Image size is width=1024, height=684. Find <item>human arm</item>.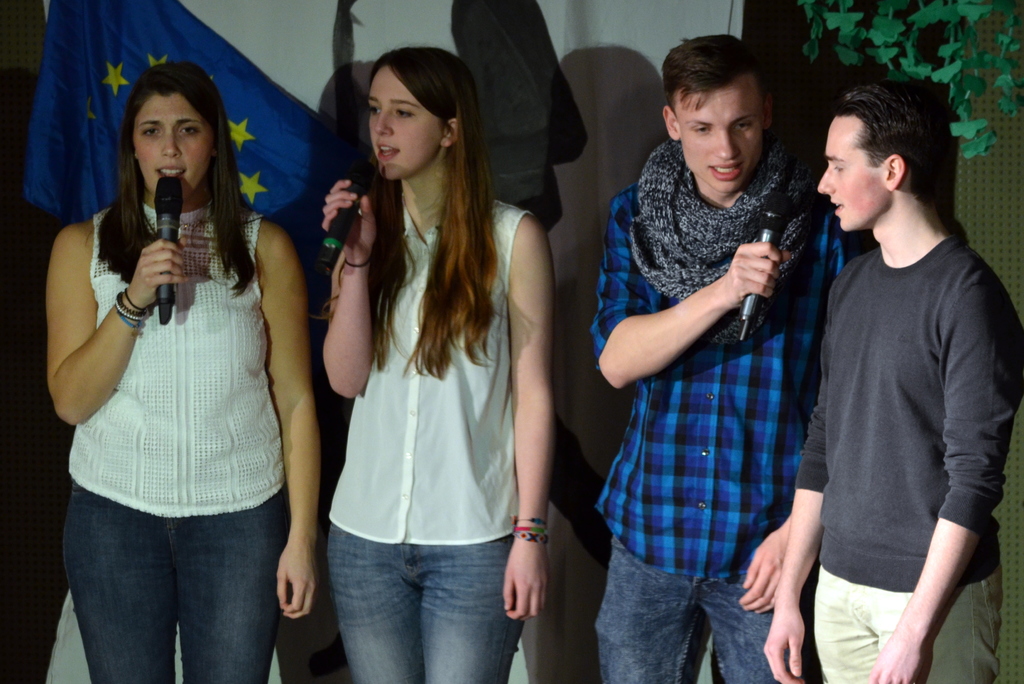
select_region(589, 236, 790, 399).
